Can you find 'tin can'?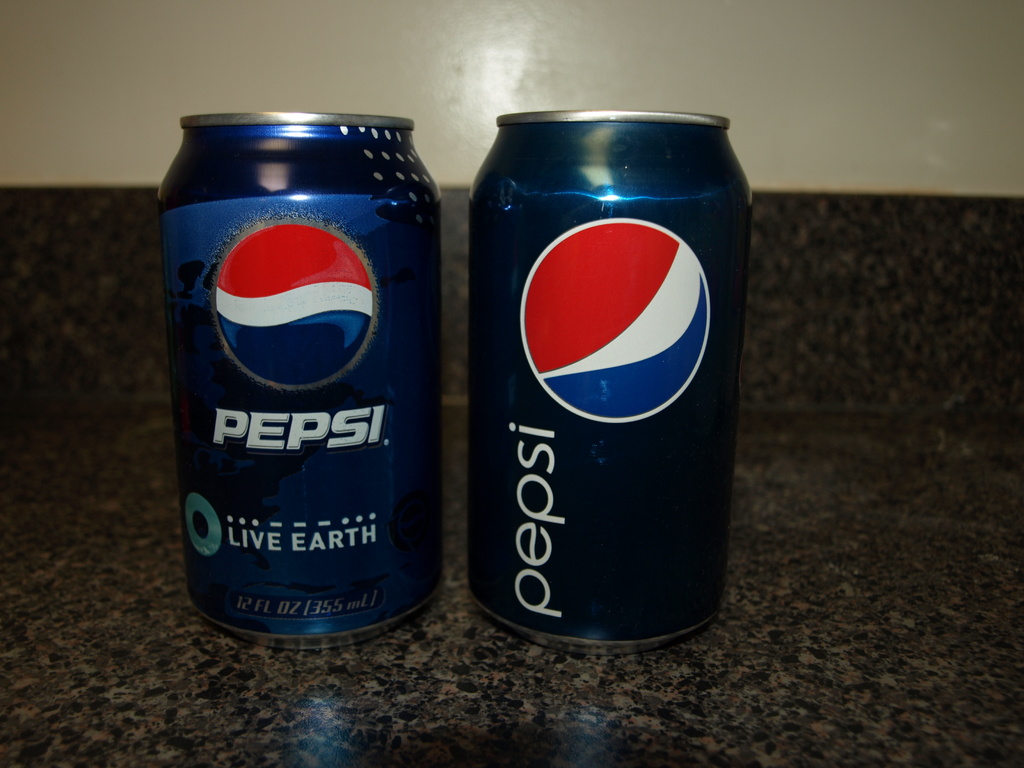
Yes, bounding box: bbox(468, 110, 751, 649).
